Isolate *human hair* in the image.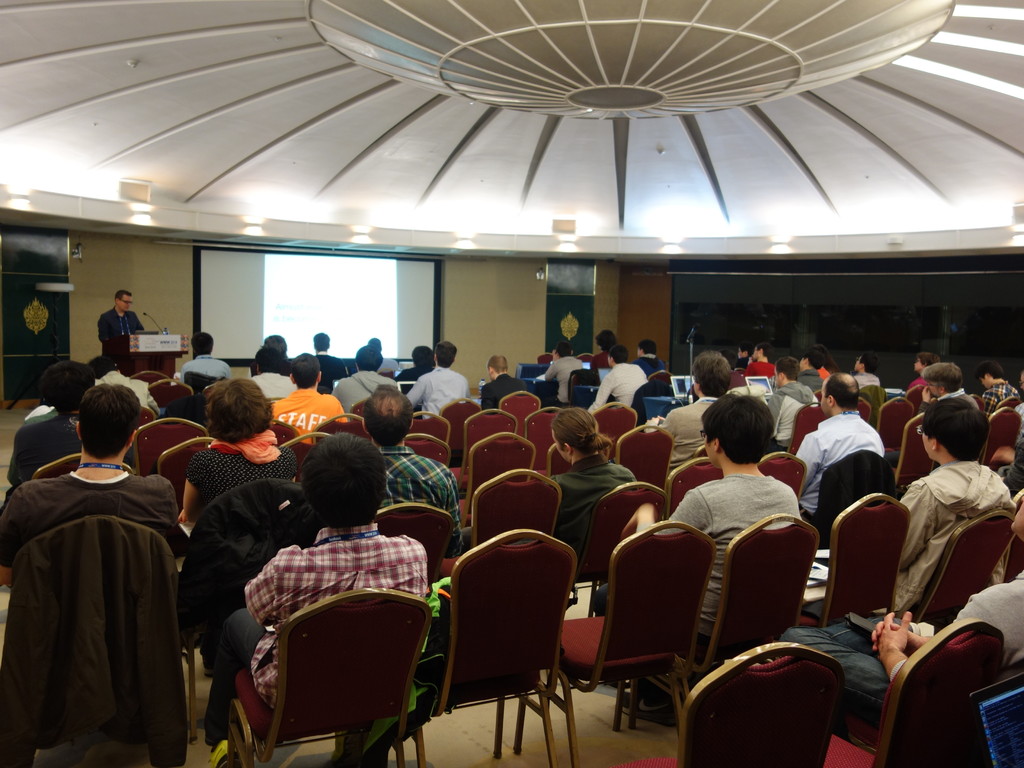
Isolated region: 367,387,412,450.
